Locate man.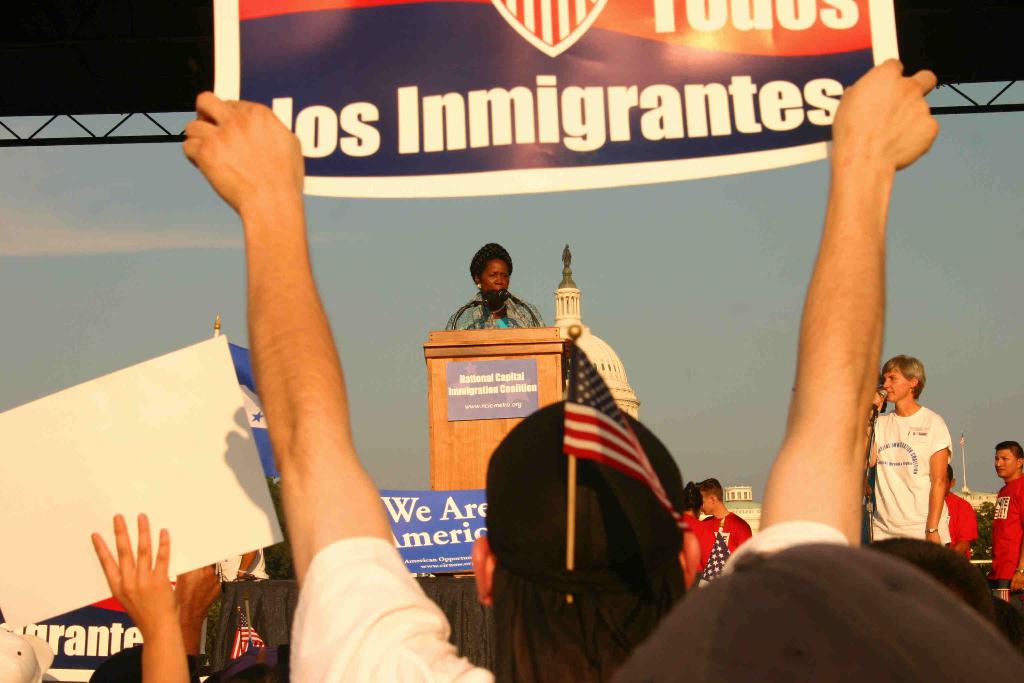
Bounding box: region(991, 440, 1023, 609).
